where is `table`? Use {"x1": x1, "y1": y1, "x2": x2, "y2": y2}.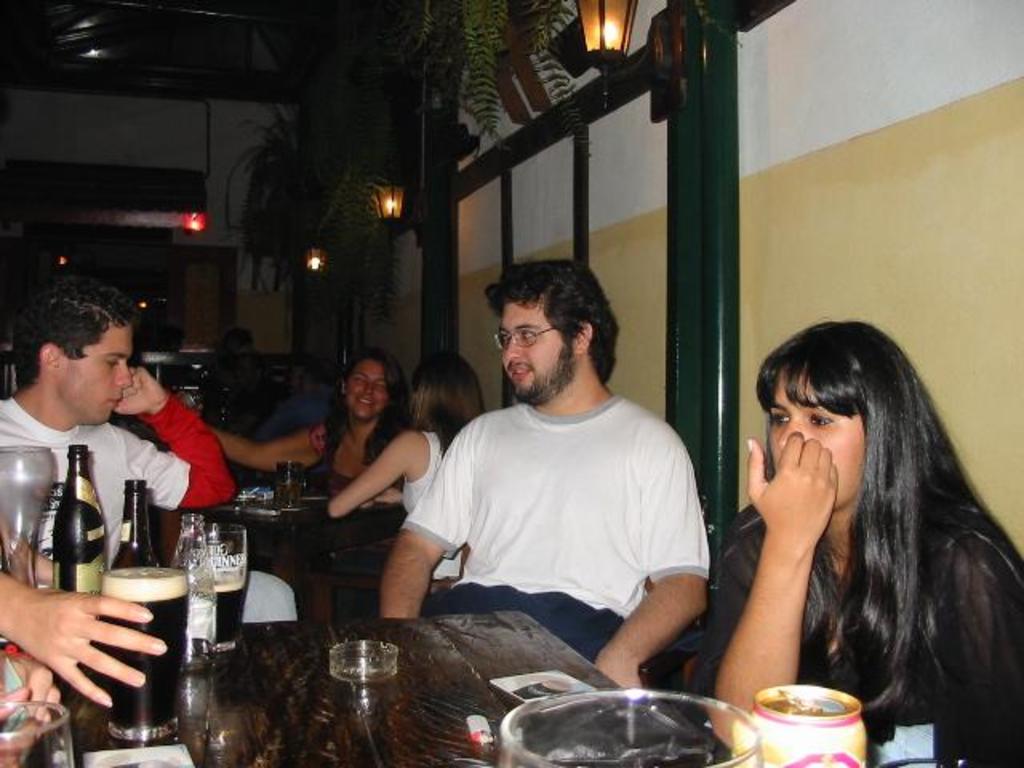
{"x1": 0, "y1": 605, "x2": 726, "y2": 766}.
